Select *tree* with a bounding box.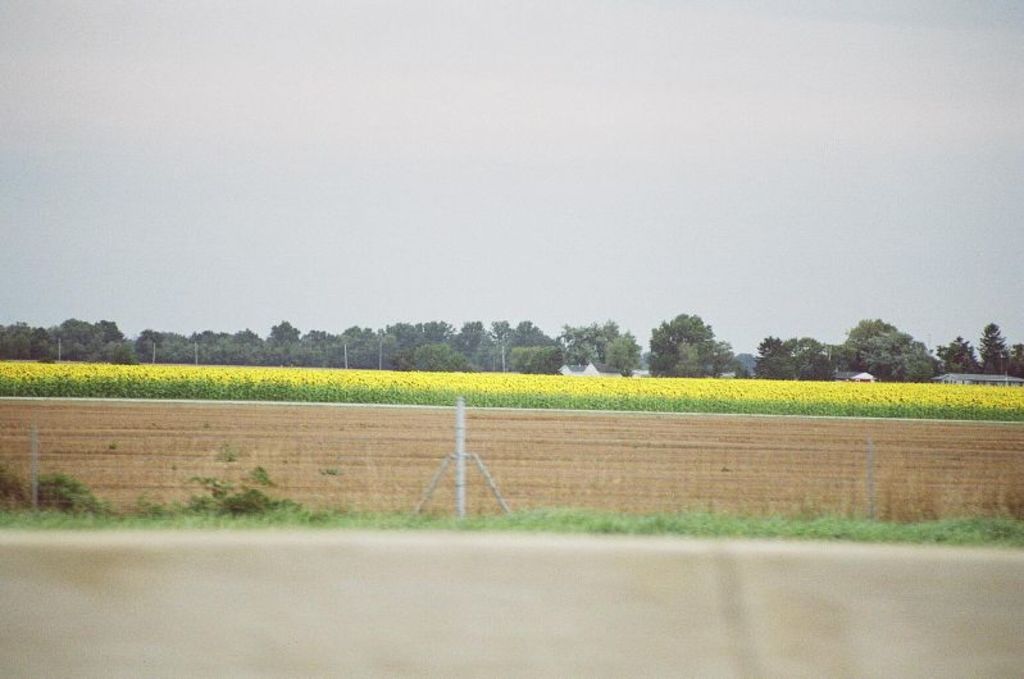
860, 334, 941, 383.
